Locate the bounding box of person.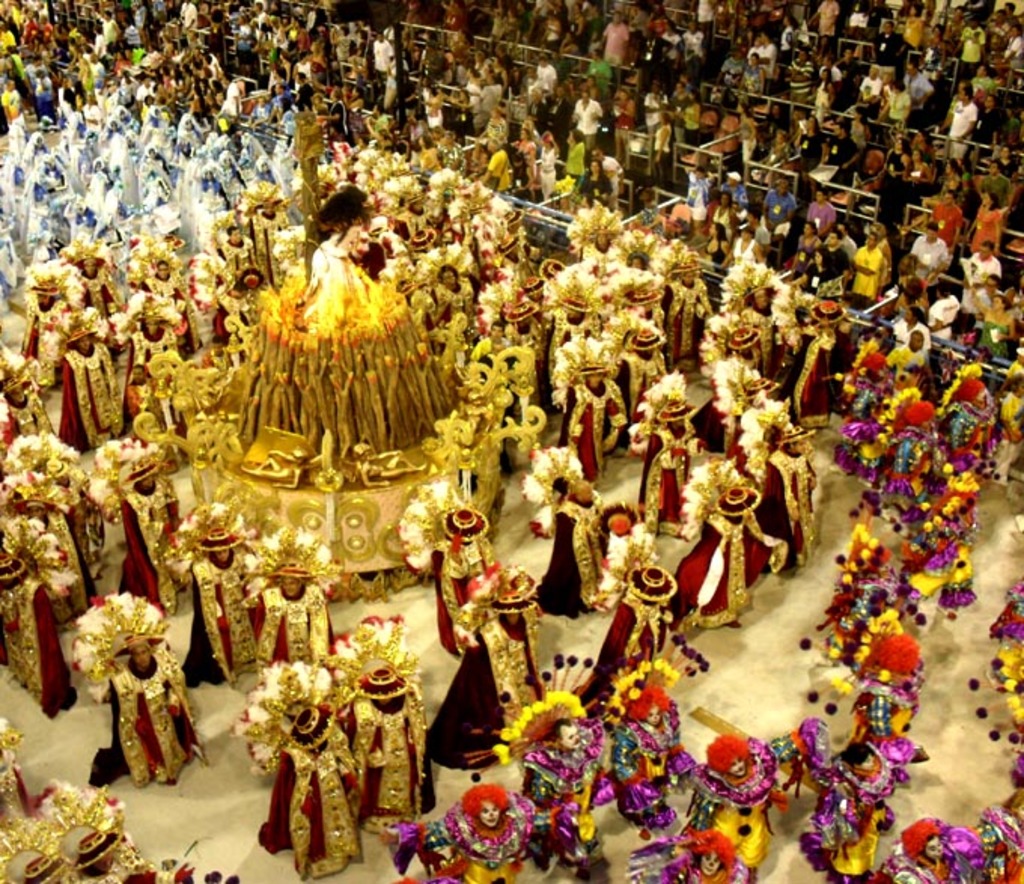
Bounding box: rect(178, 286, 217, 342).
